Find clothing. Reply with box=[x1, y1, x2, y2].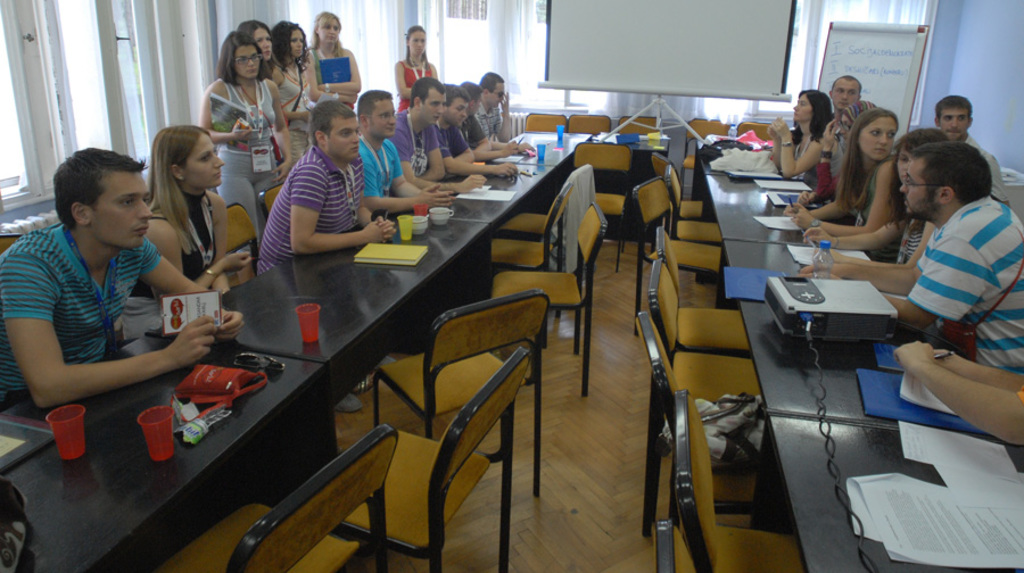
box=[471, 105, 499, 134].
